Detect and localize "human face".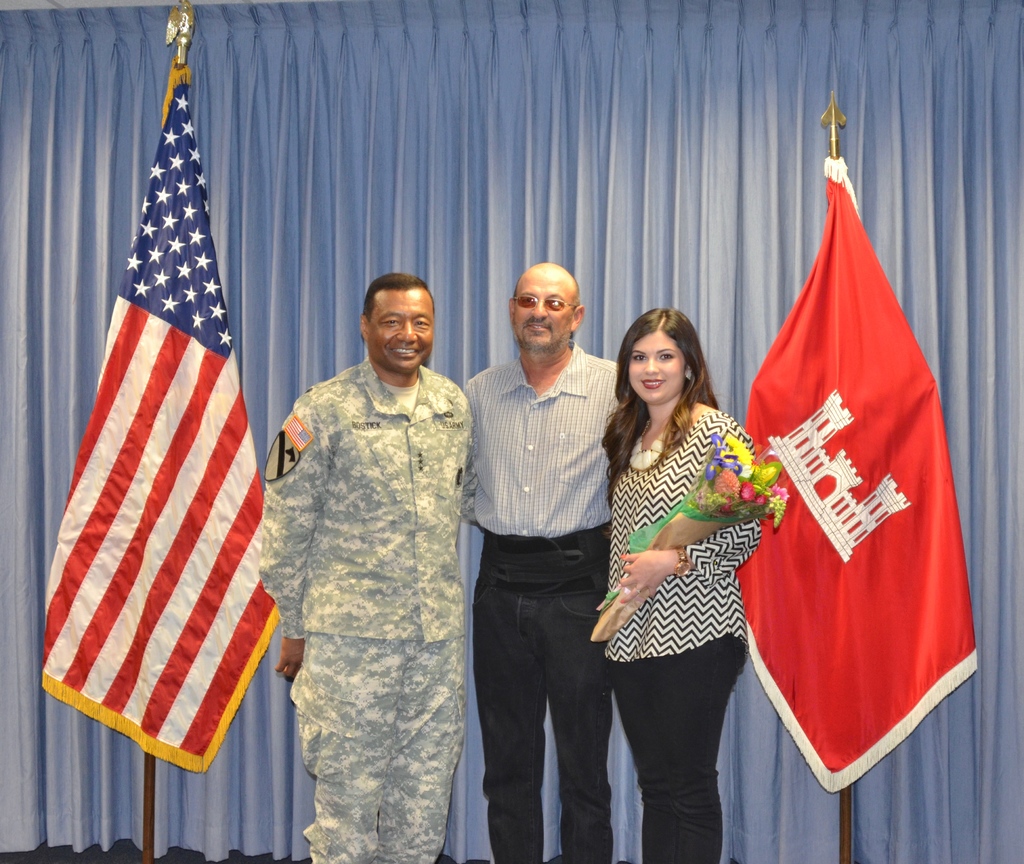
Localized at left=627, top=331, right=686, bottom=402.
